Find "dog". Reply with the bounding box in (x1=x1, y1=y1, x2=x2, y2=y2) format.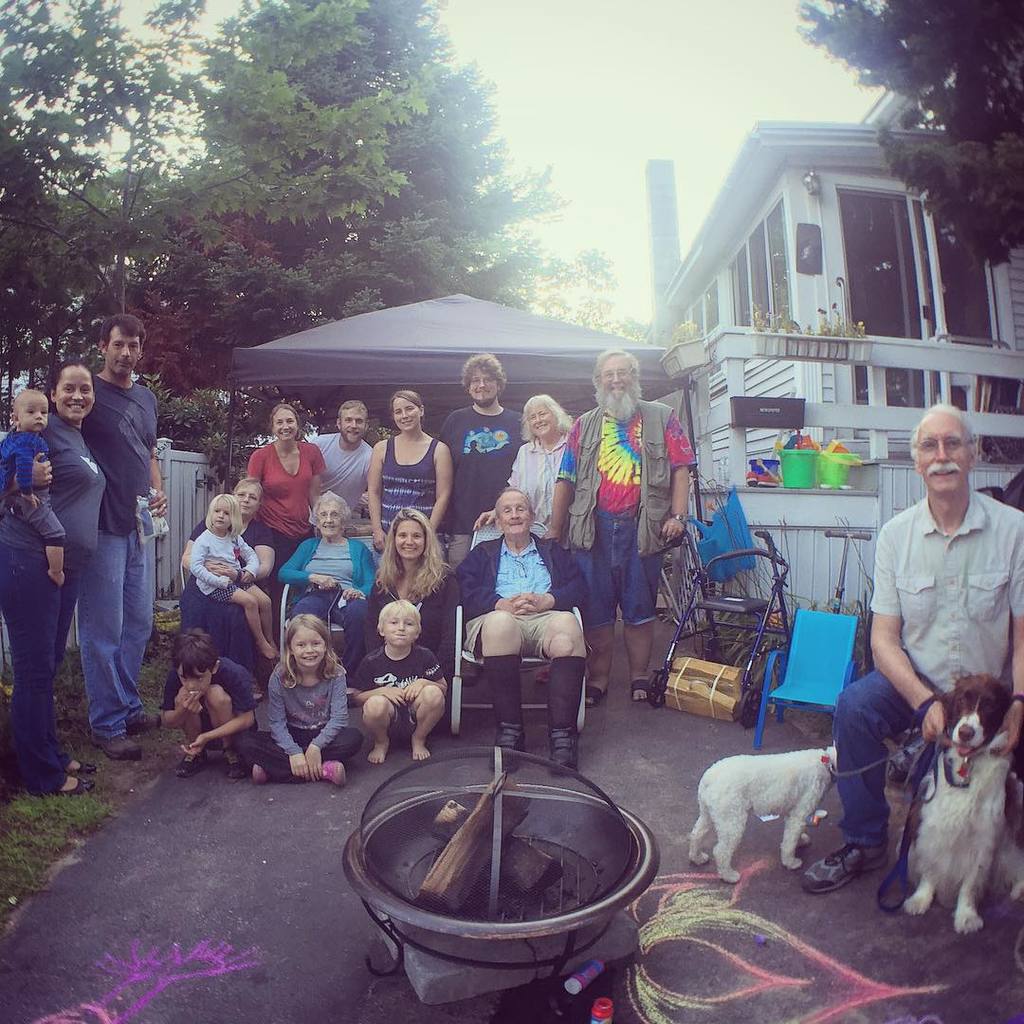
(x1=905, y1=674, x2=1023, y2=938).
